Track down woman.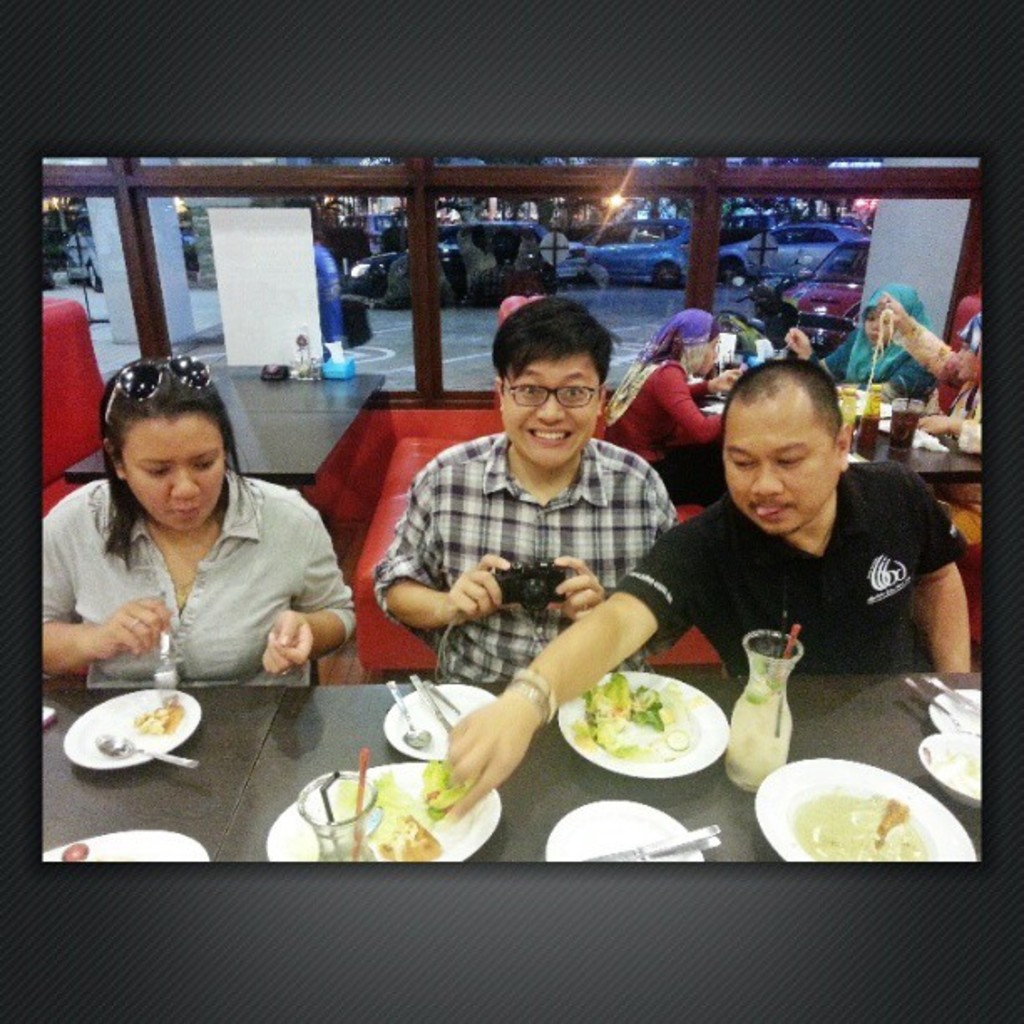
Tracked to {"x1": 38, "y1": 356, "x2": 360, "y2": 696}.
